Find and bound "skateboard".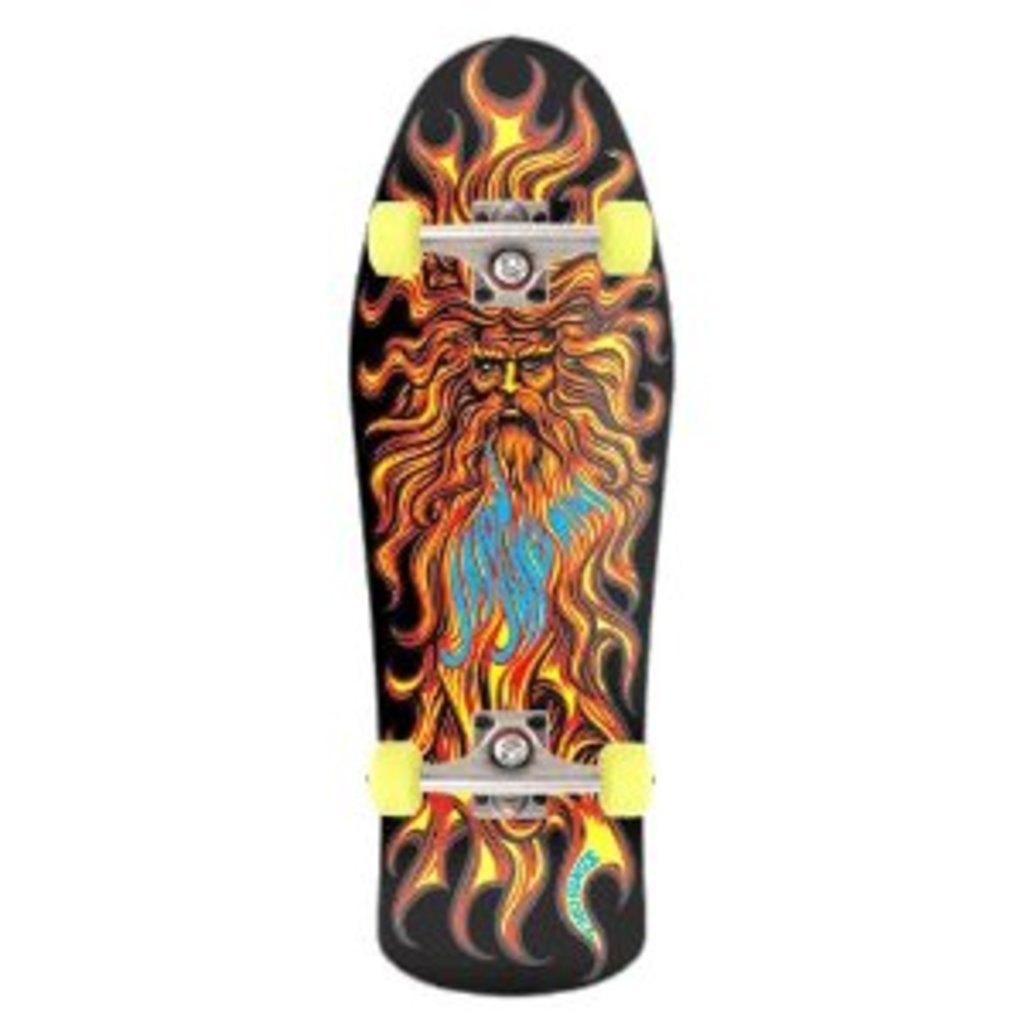
Bound: x1=345, y1=34, x2=676, y2=1000.
